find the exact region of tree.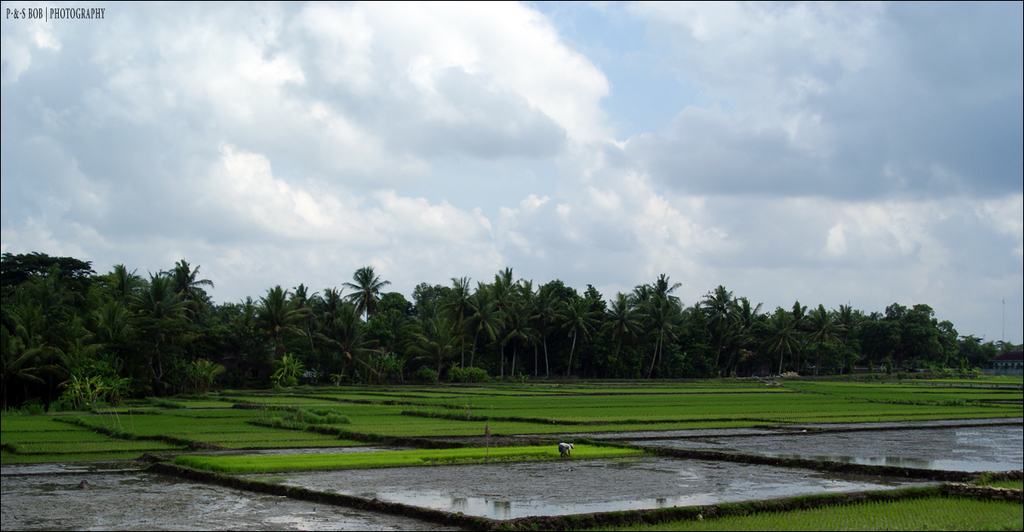
Exact region: pyautogui.locateOnScreen(568, 285, 625, 395).
